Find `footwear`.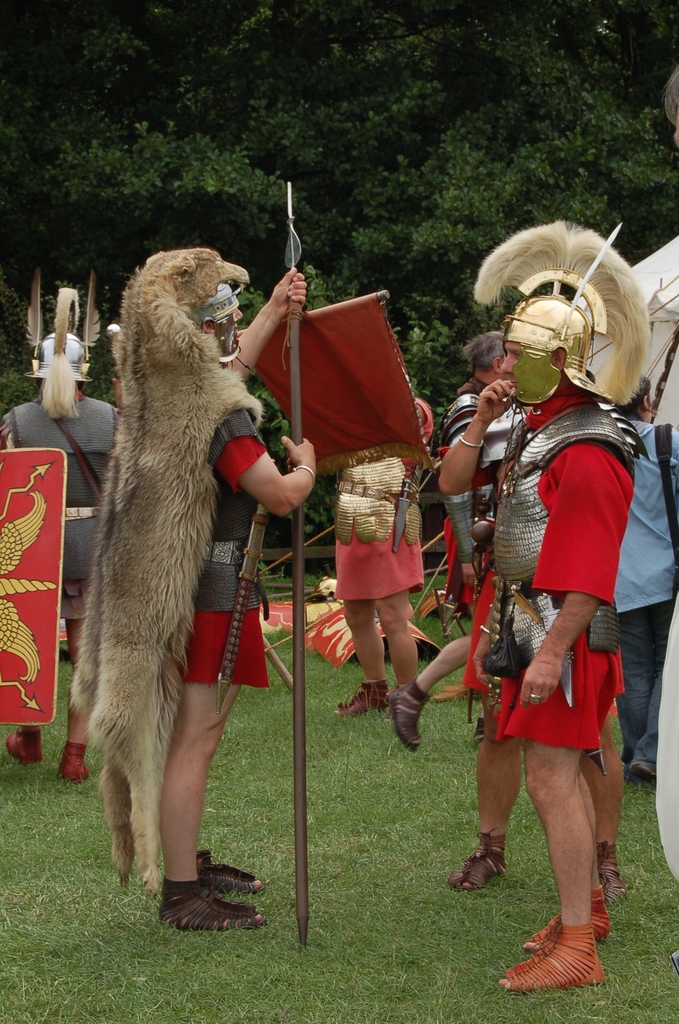
Rect(379, 681, 407, 717).
